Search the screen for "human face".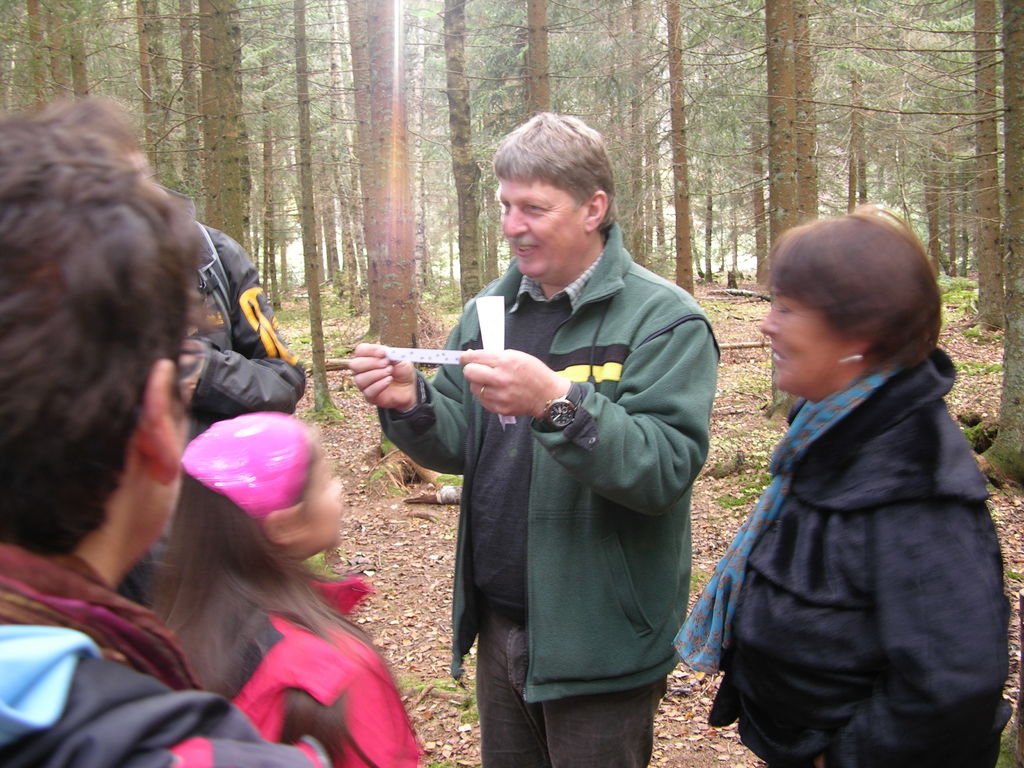
Found at bbox(308, 441, 348, 552).
